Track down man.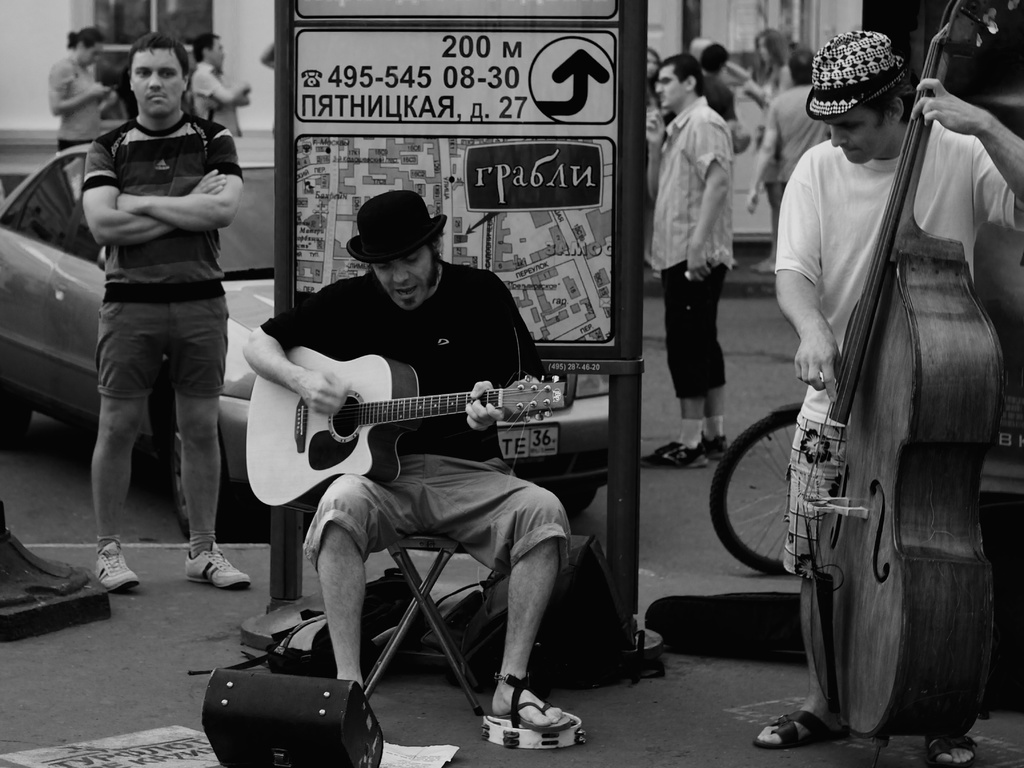
Tracked to l=745, t=51, r=835, b=206.
